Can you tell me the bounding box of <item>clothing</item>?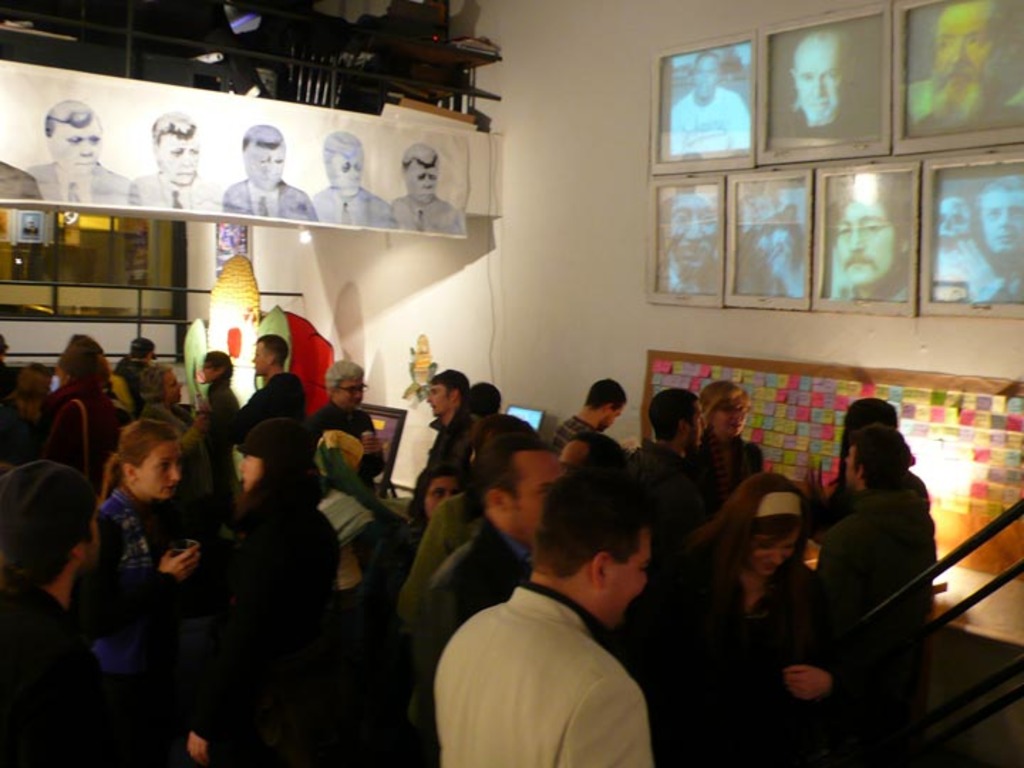
bbox(115, 358, 148, 407).
